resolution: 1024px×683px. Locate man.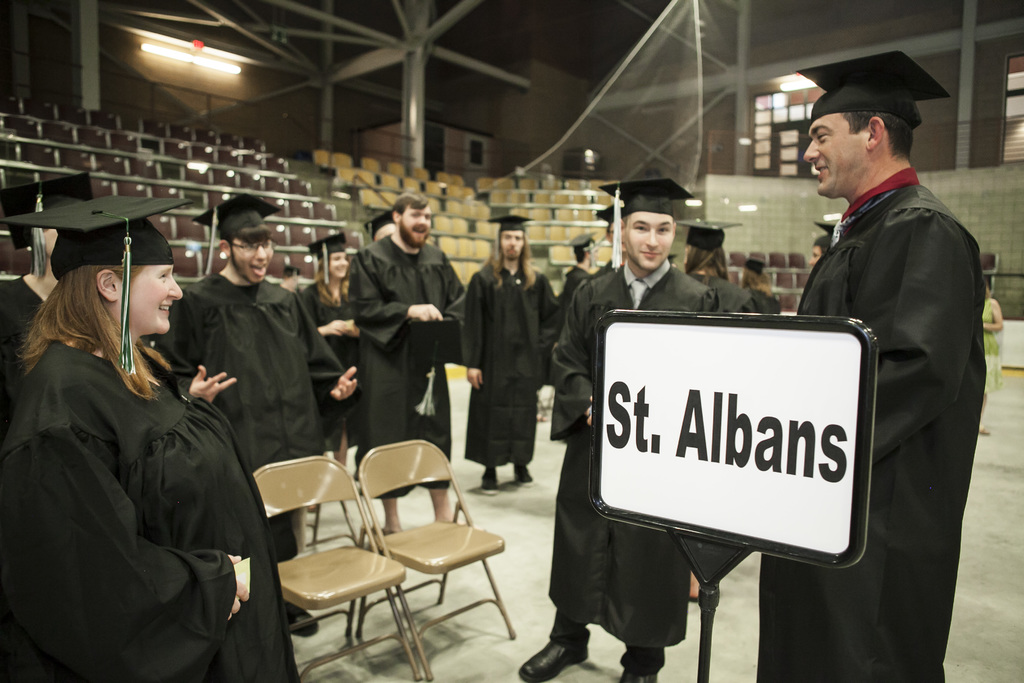
(513,177,716,682).
